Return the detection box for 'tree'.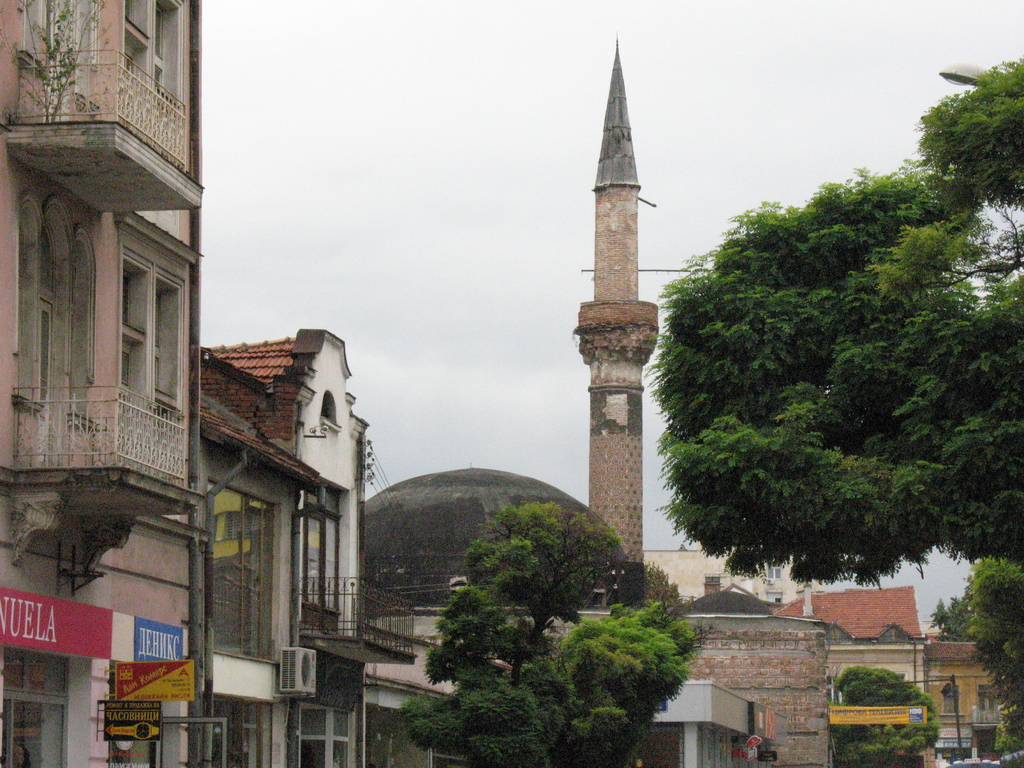
BBox(821, 655, 939, 767).
